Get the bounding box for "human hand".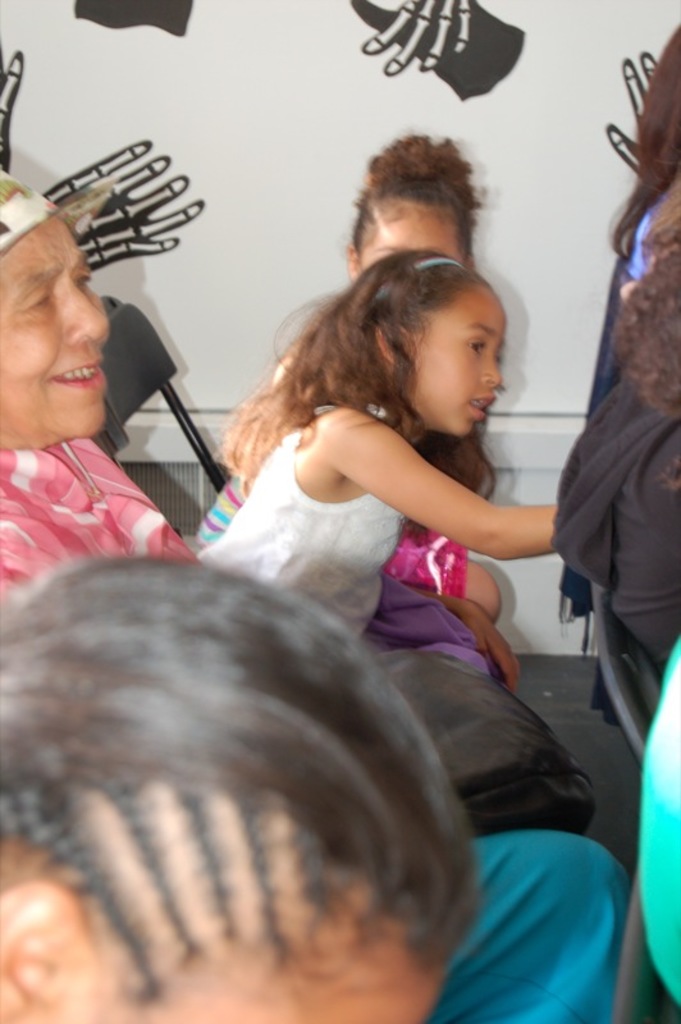
crop(602, 47, 657, 173).
